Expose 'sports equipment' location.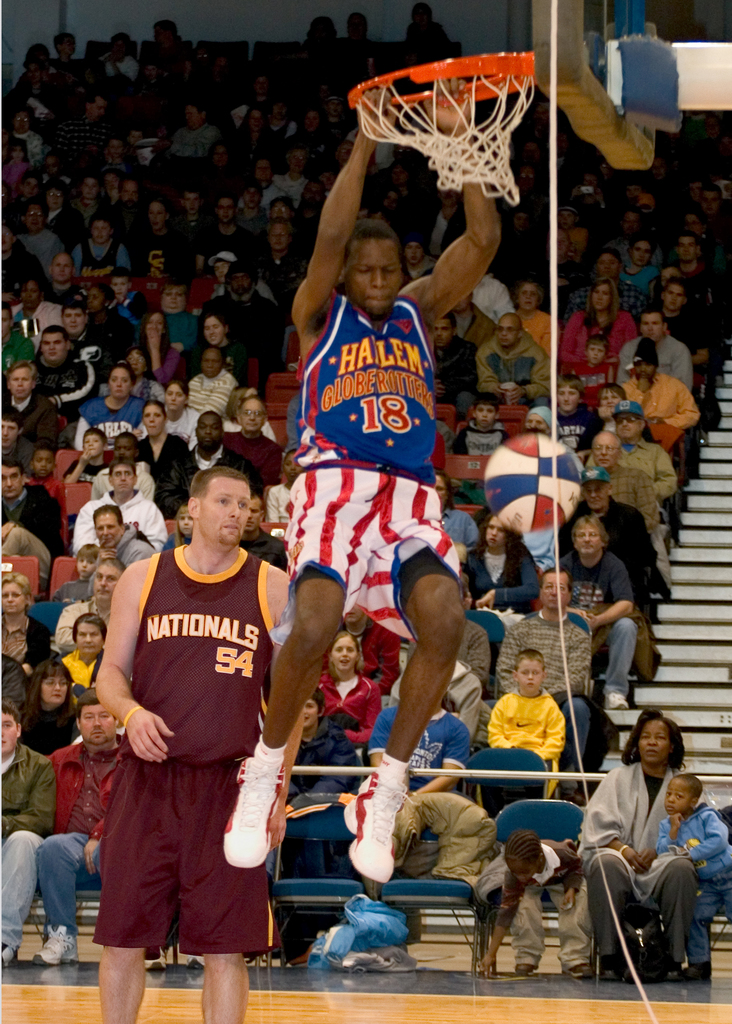
Exposed at (x1=349, y1=54, x2=534, y2=207).
